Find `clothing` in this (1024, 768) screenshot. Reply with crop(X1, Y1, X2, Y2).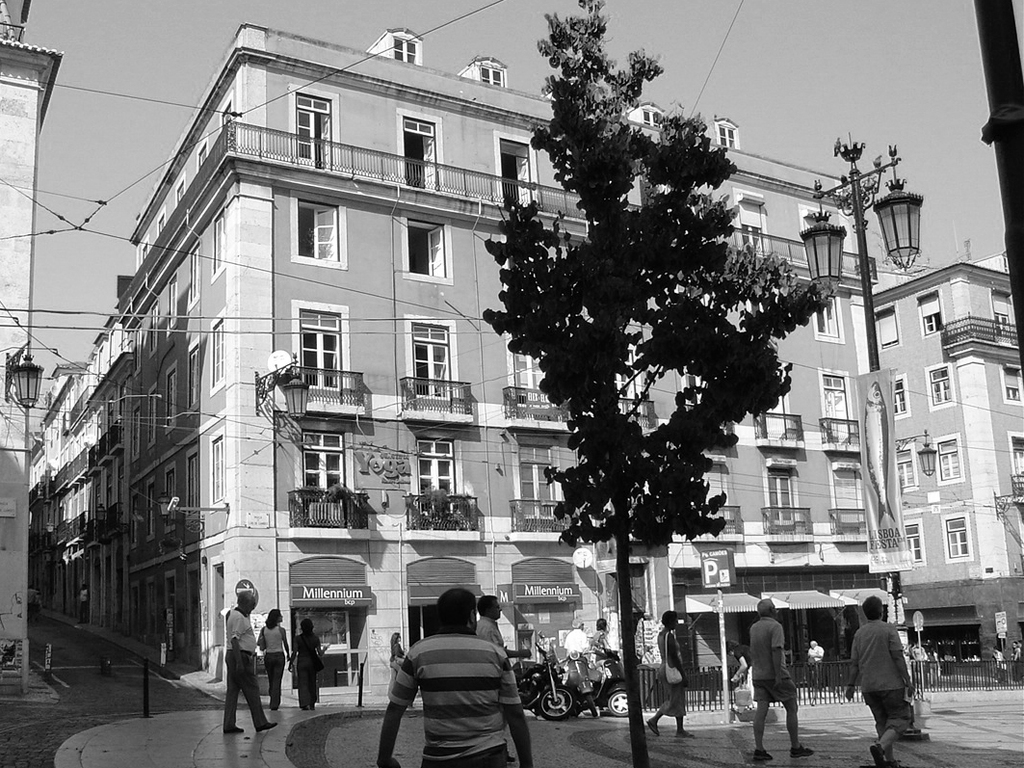
crop(266, 618, 293, 696).
